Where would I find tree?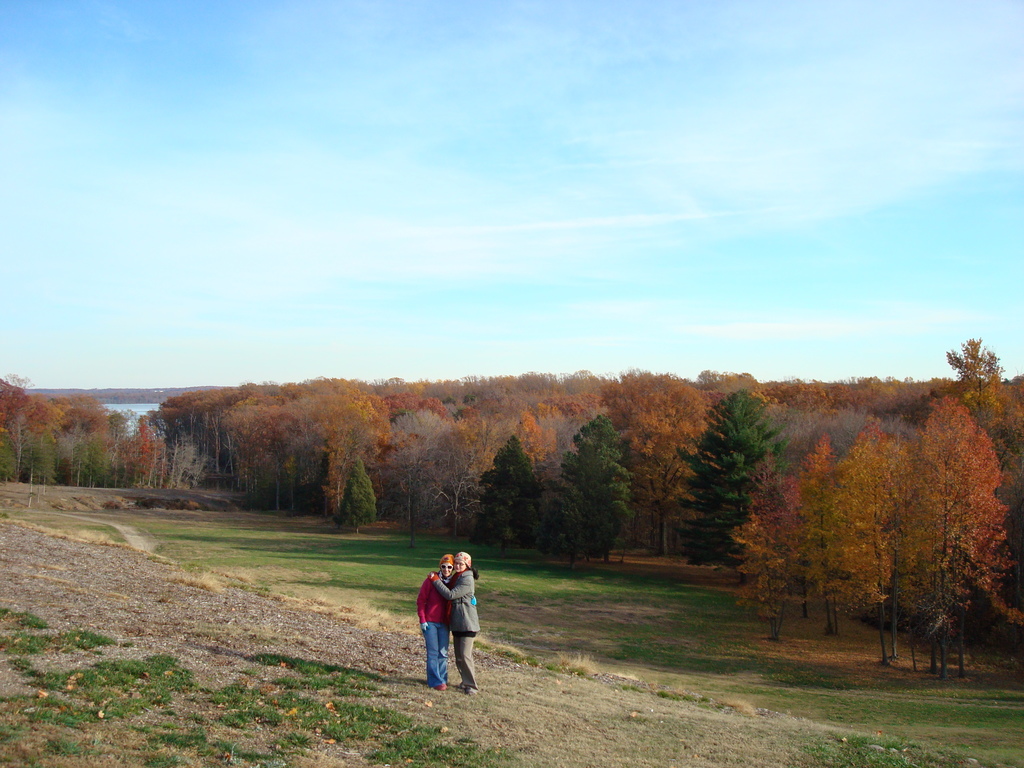
At box=[470, 435, 543, 561].
